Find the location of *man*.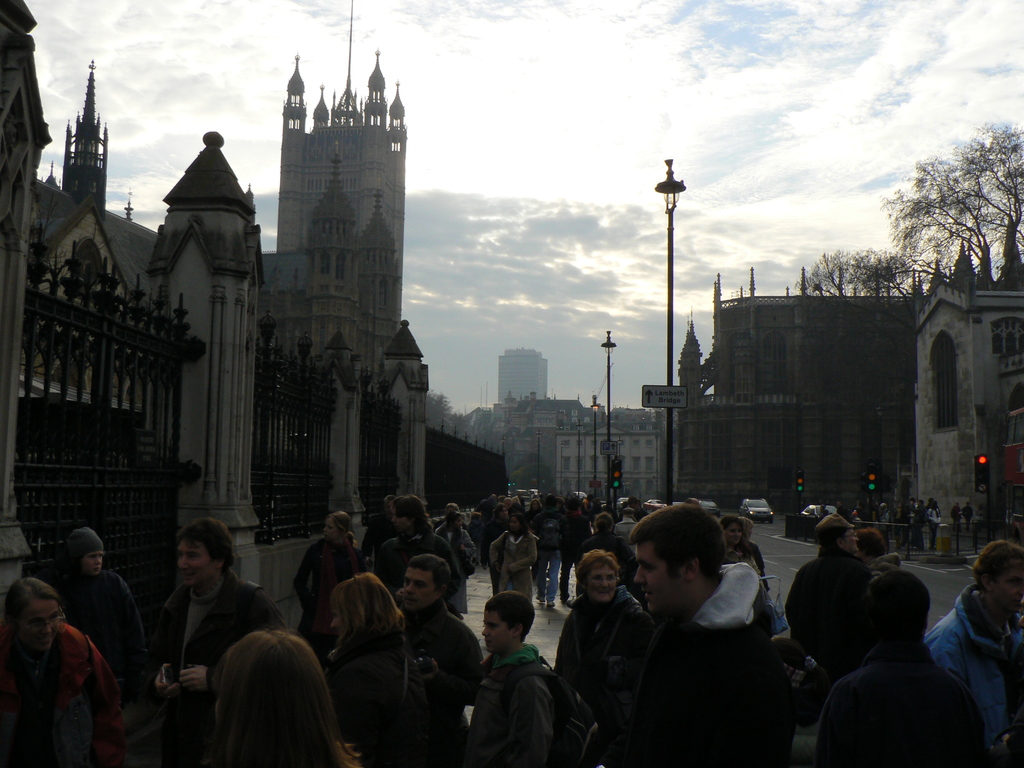
Location: (x1=592, y1=500, x2=793, y2=767).
